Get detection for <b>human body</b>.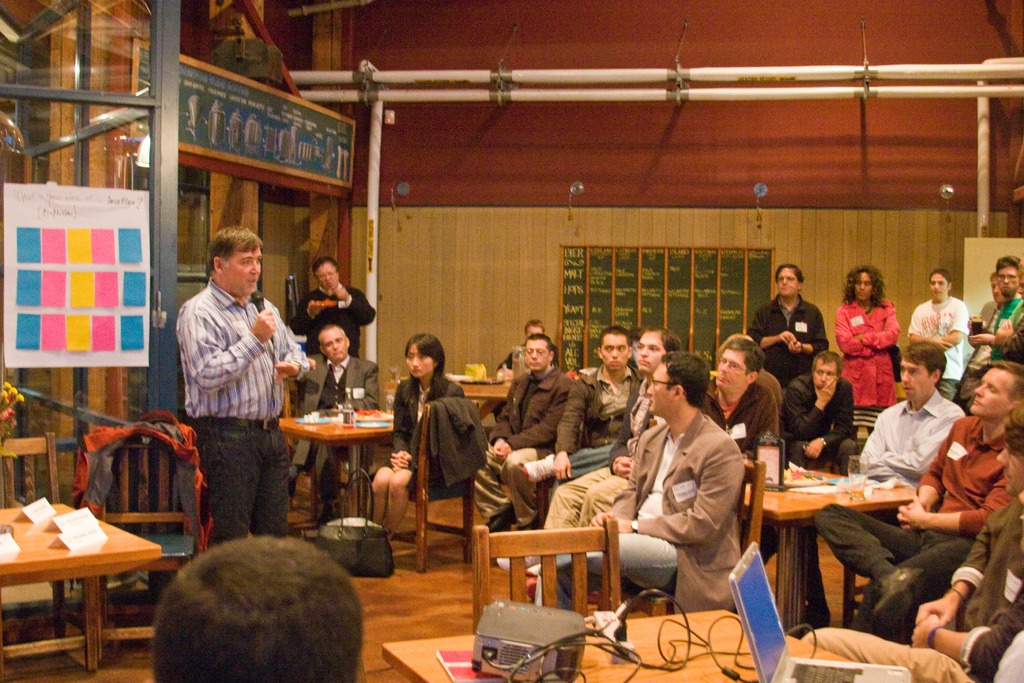
Detection: bbox=(494, 344, 557, 423).
